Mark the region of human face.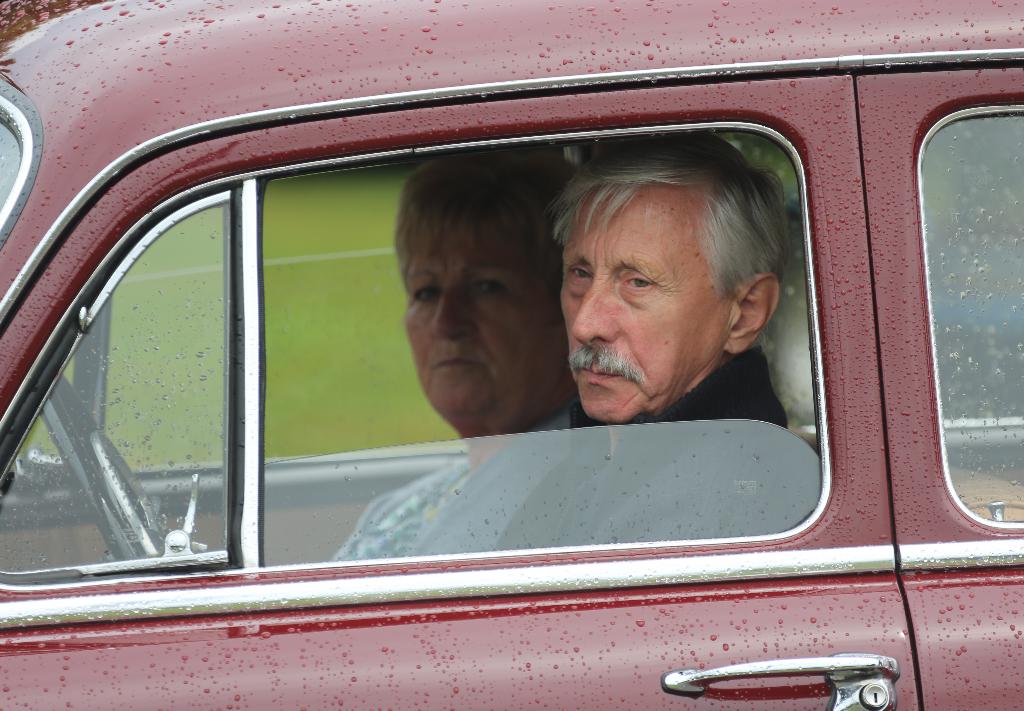
Region: <box>404,249,571,420</box>.
